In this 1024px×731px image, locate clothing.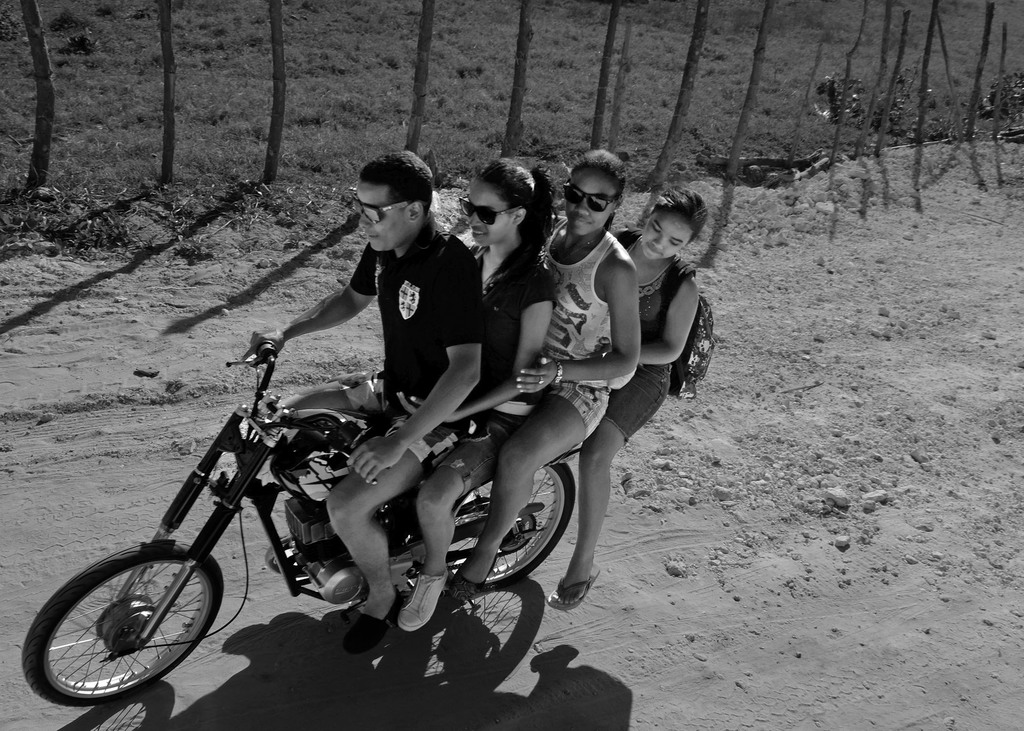
Bounding box: (x1=328, y1=208, x2=484, y2=475).
